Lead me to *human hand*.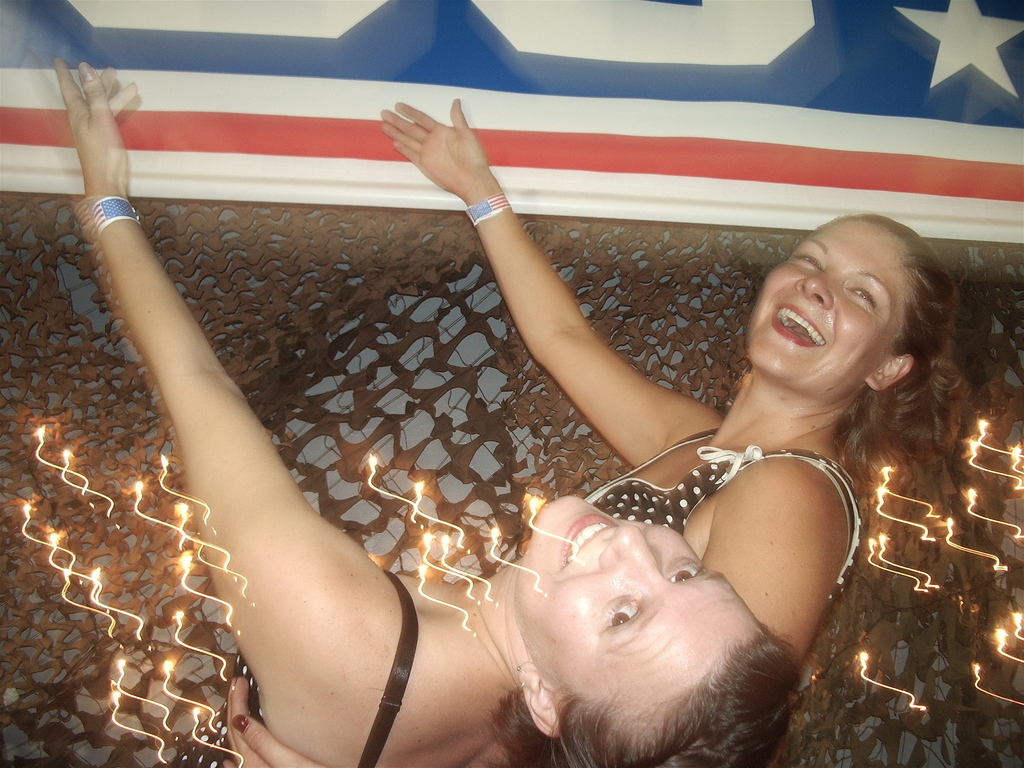
Lead to 51,52,141,195.
